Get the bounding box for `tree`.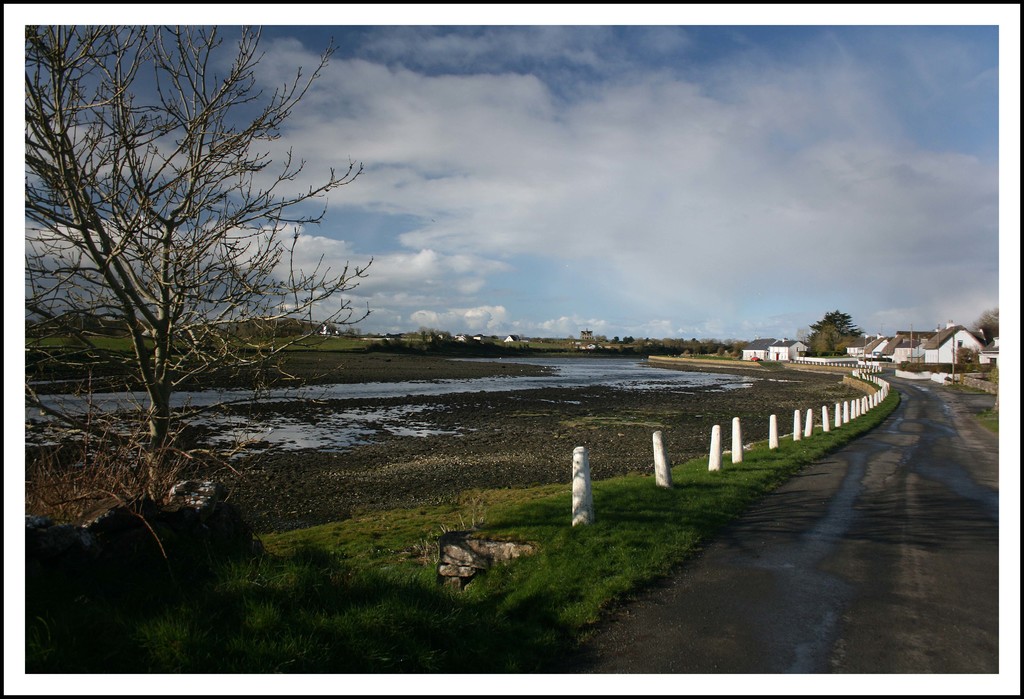
bbox=(39, 28, 355, 451).
